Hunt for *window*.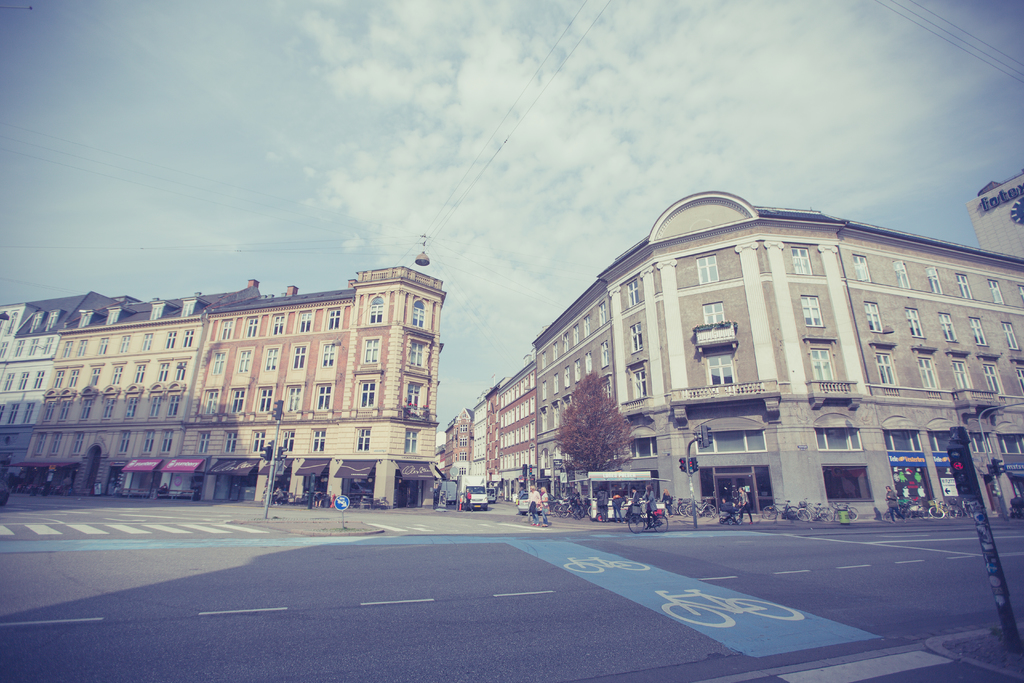
Hunted down at (left=25, top=338, right=42, bottom=355).
